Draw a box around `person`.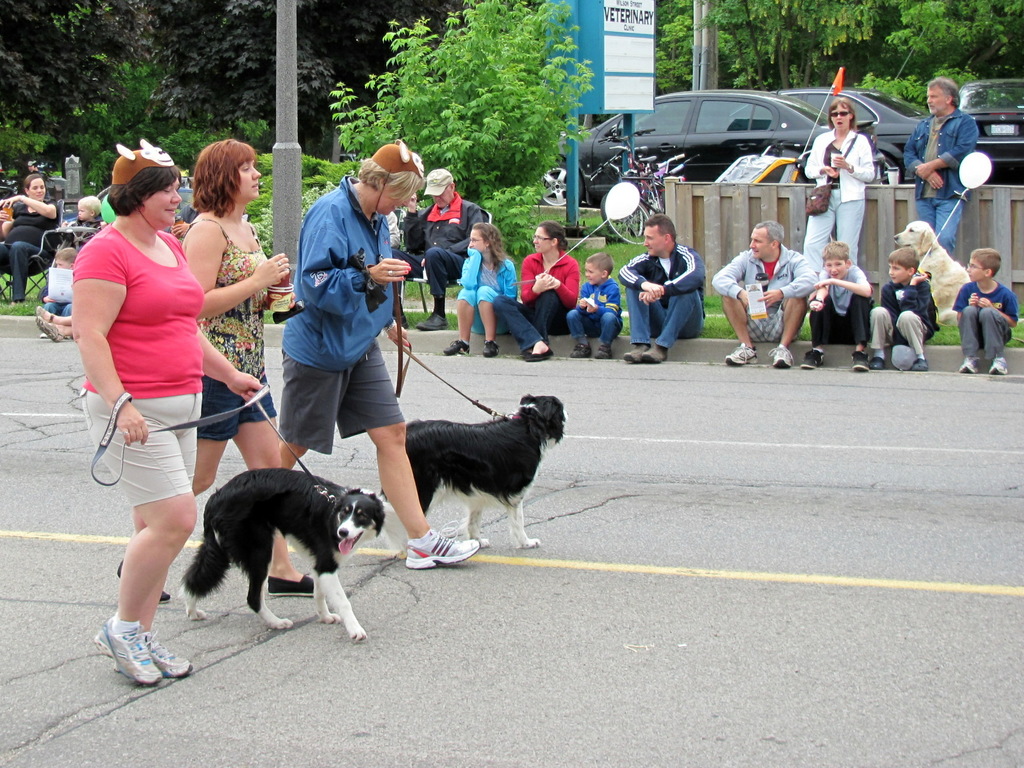
[34,312,70,342].
